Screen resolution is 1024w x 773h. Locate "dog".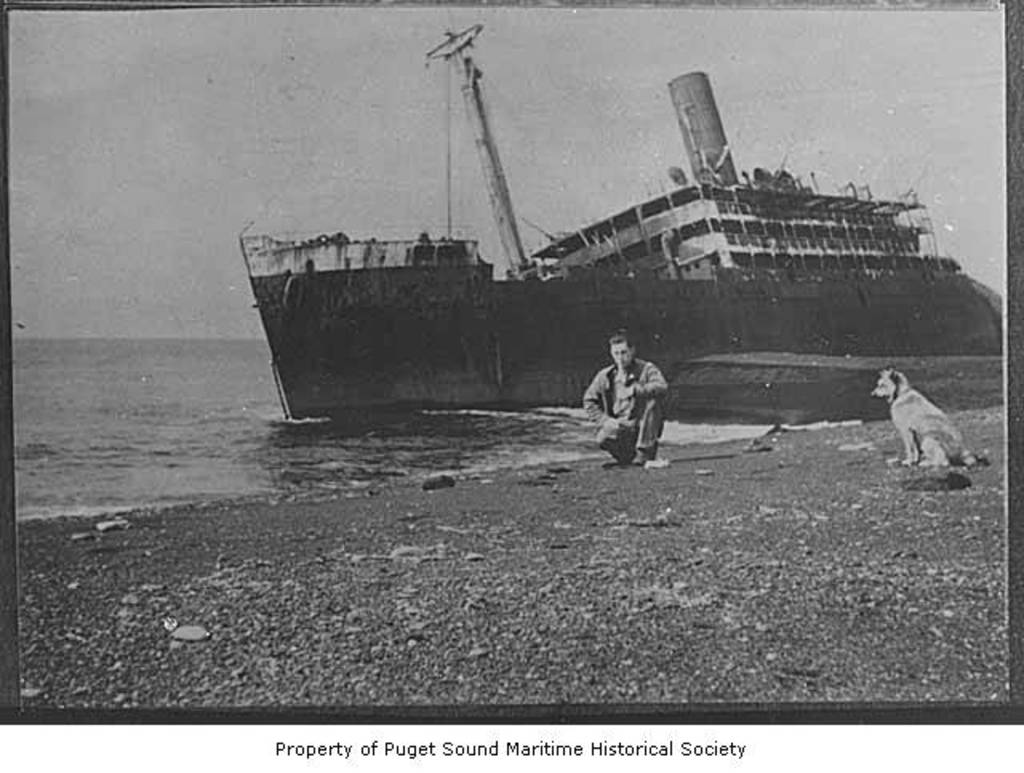
select_region(872, 365, 973, 472).
